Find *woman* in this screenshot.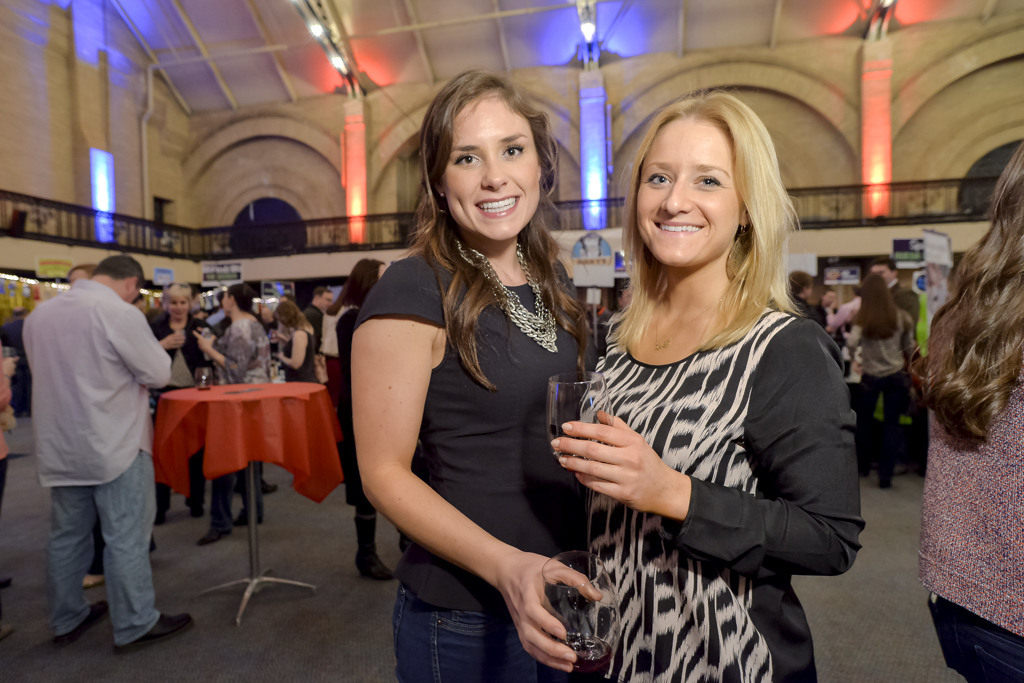
The bounding box for *woman* is select_region(274, 303, 323, 381).
